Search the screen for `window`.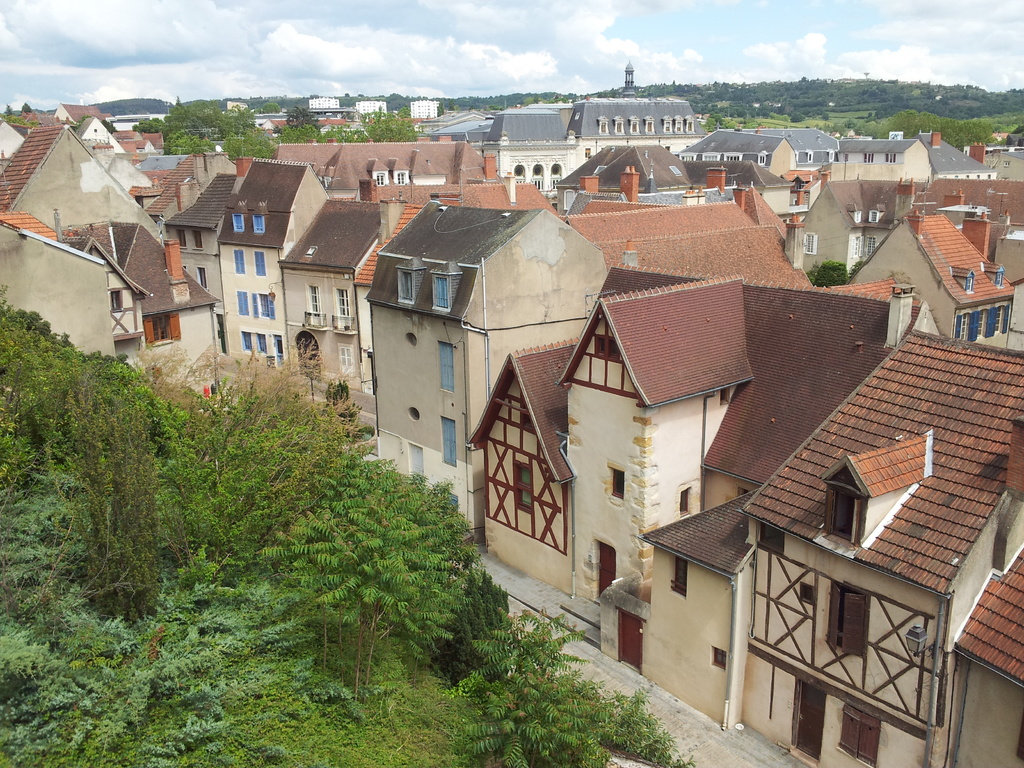
Found at [995, 265, 1006, 288].
